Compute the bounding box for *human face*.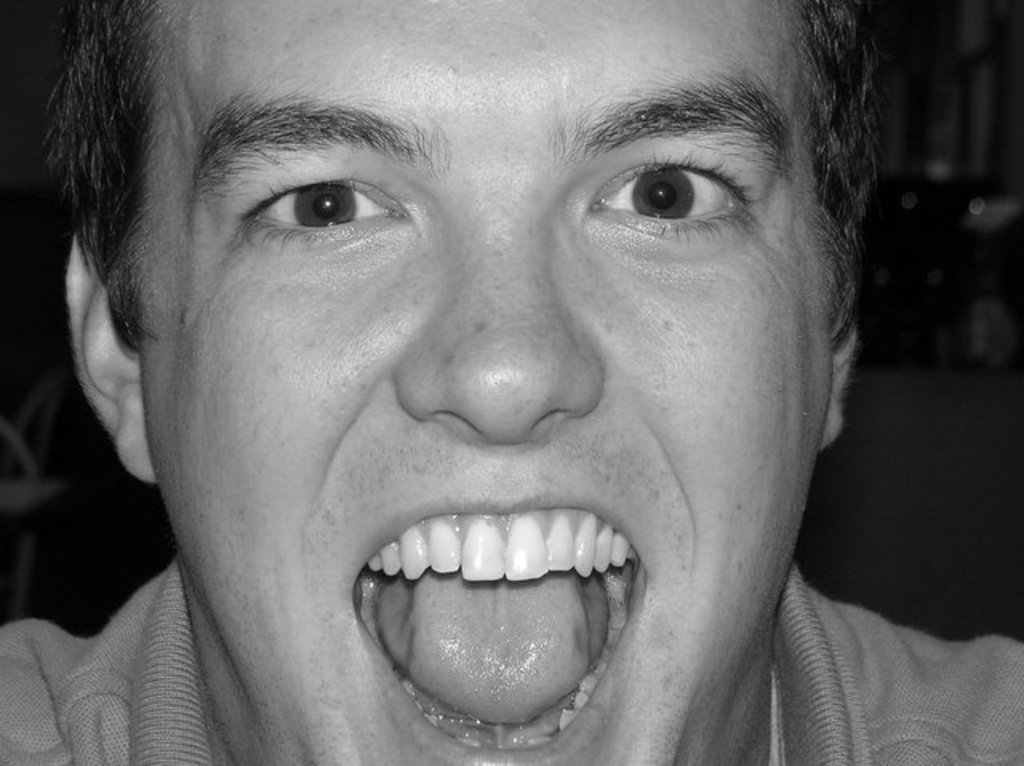
(136, 2, 830, 764).
